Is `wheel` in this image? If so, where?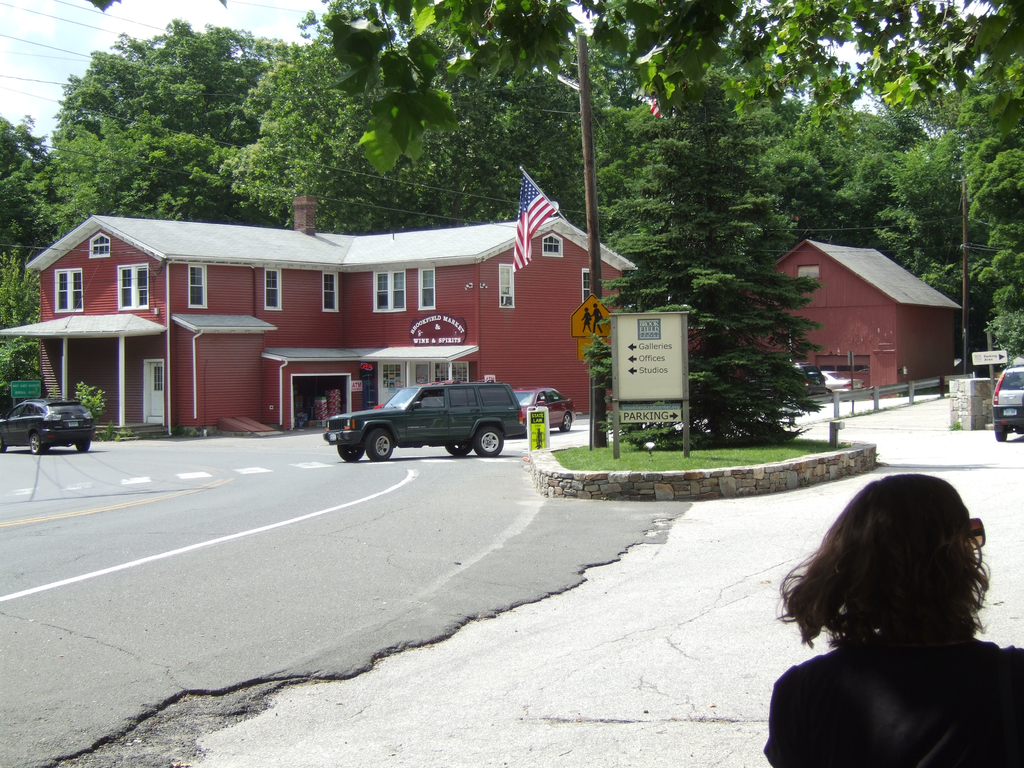
Yes, at <box>472,428,502,458</box>.
